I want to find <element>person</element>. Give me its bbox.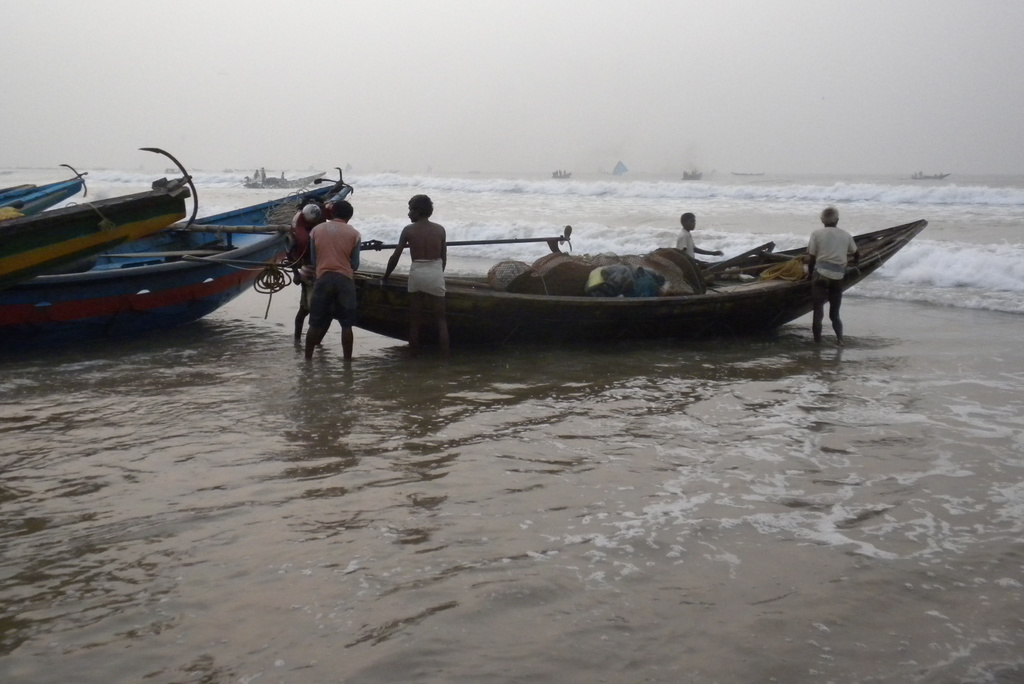
[x1=304, y1=199, x2=362, y2=361].
